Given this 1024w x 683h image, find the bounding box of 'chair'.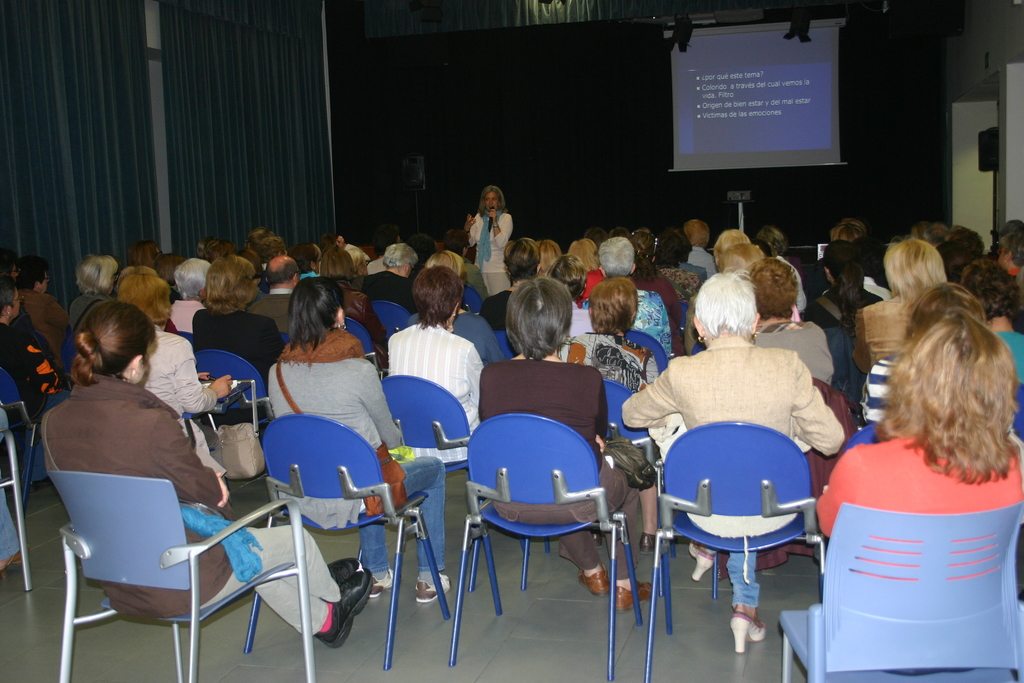
x1=447, y1=413, x2=645, y2=682.
